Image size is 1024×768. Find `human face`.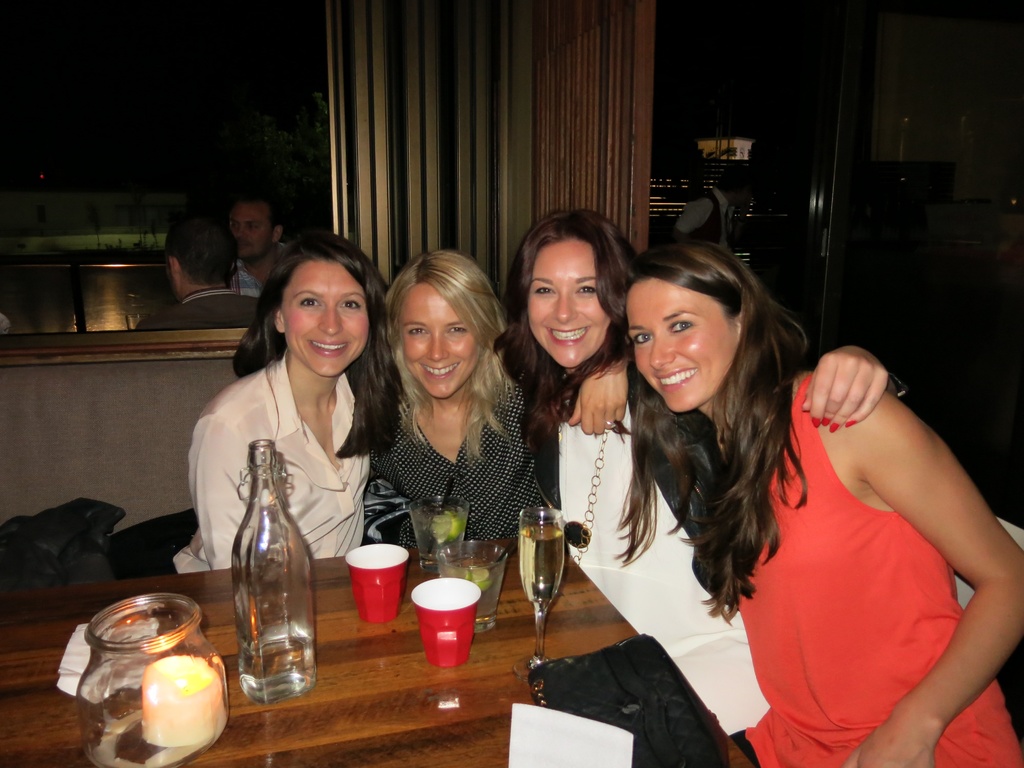
628:279:739:413.
